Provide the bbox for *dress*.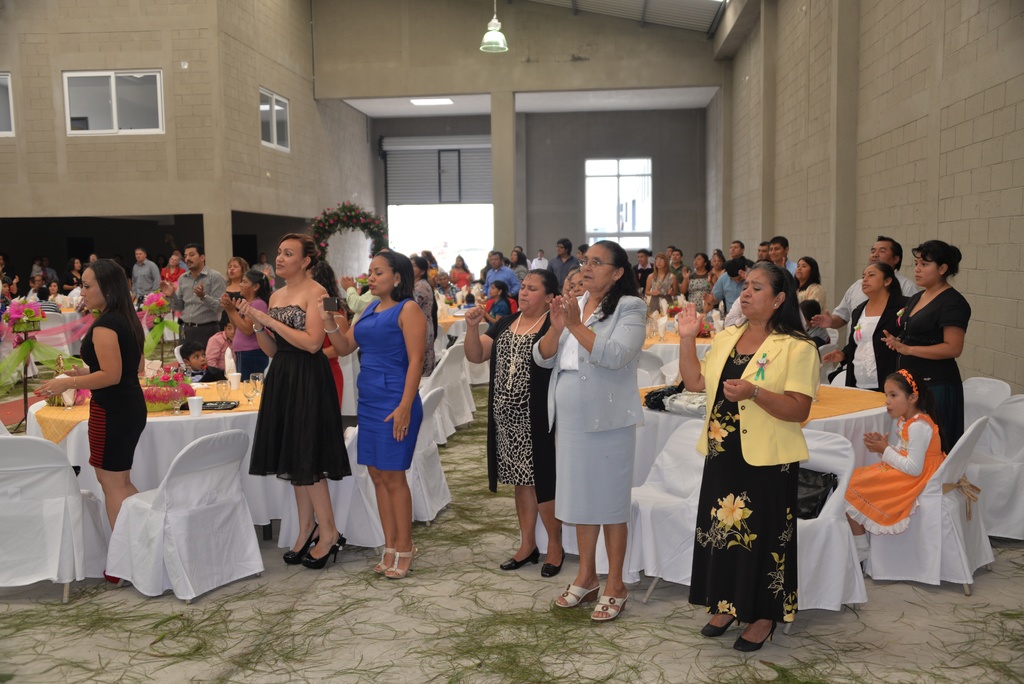
<region>237, 282, 336, 499</region>.
